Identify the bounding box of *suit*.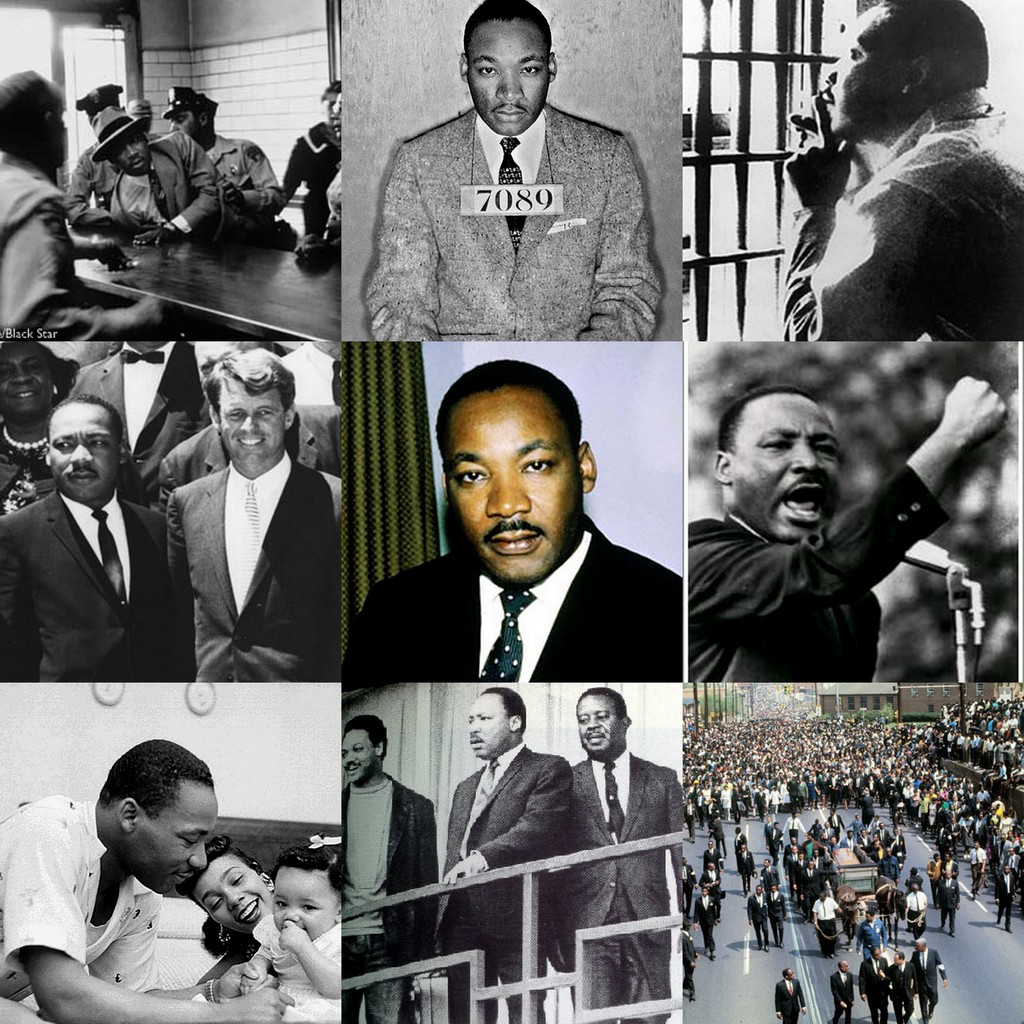
(x1=843, y1=837, x2=855, y2=849).
